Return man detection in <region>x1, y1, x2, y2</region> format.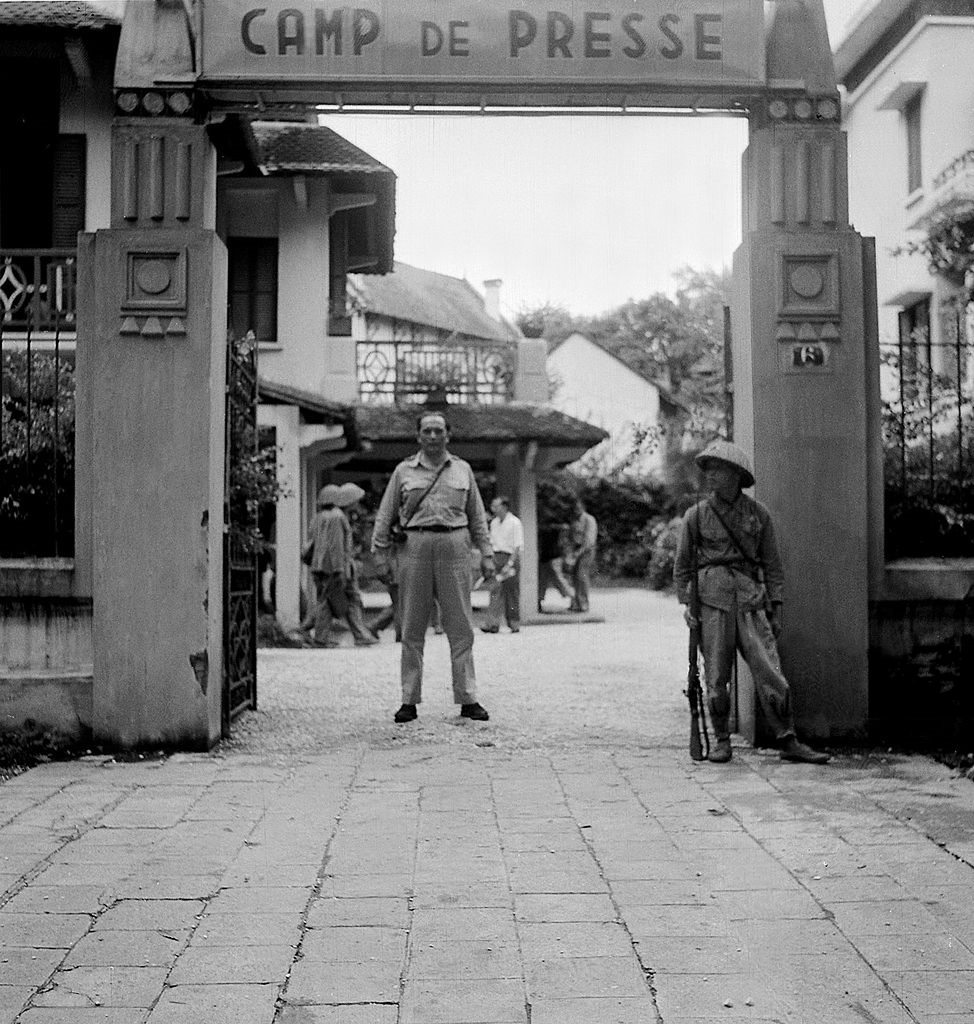
<region>674, 442, 828, 765</region>.
